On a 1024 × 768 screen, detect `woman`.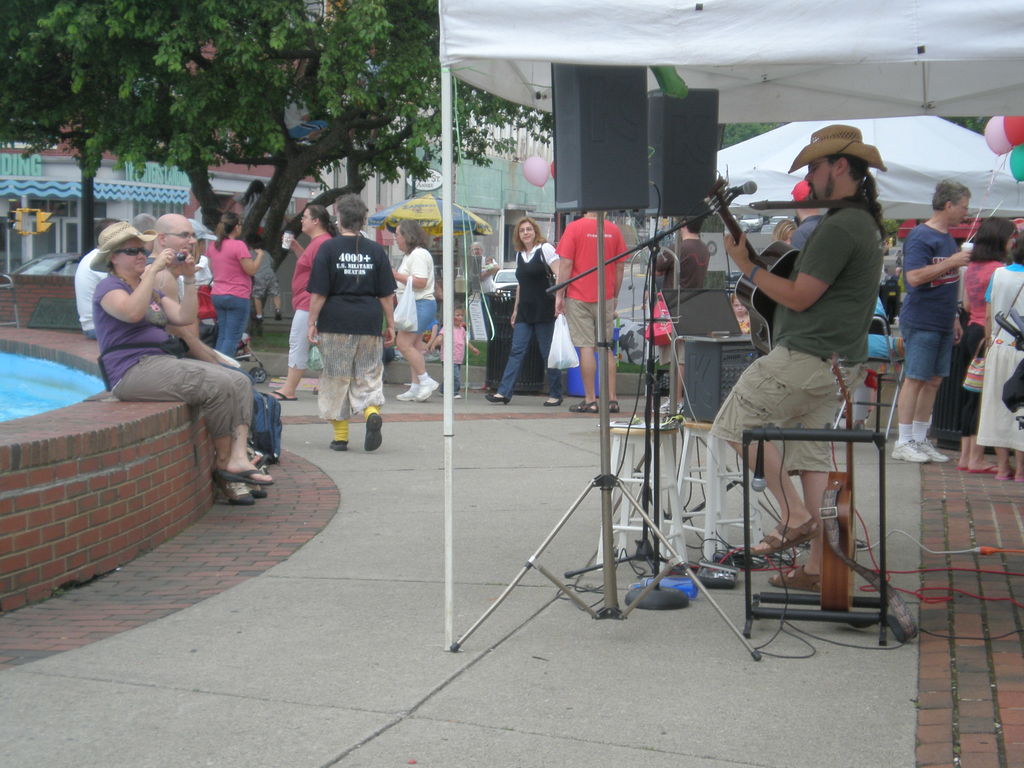
select_region(267, 207, 337, 410).
